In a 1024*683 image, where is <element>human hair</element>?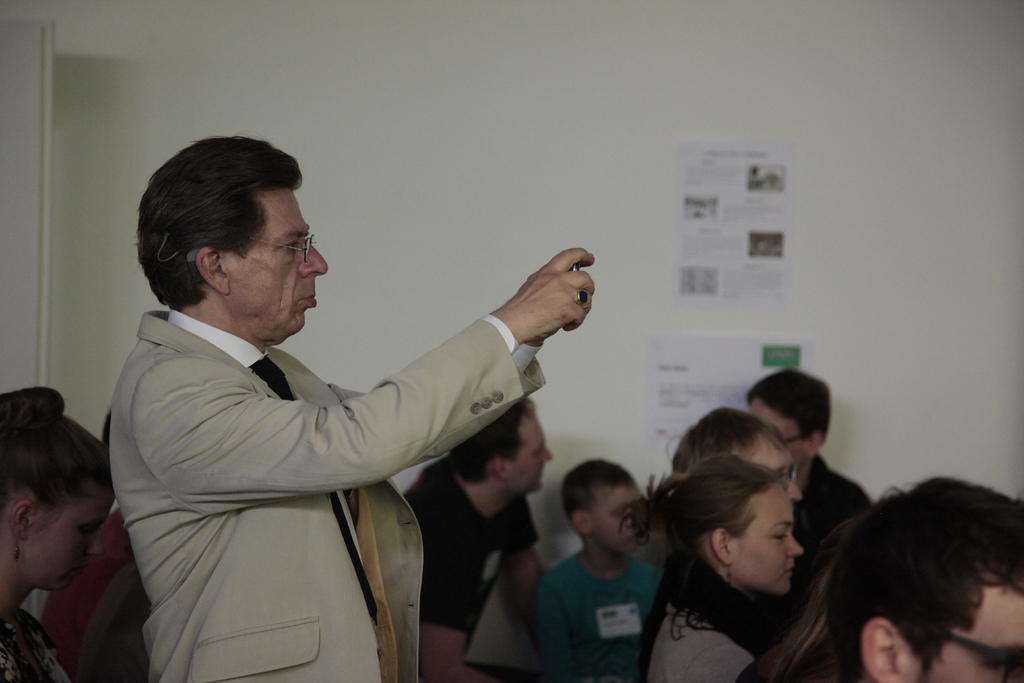
bbox=(619, 447, 781, 572).
